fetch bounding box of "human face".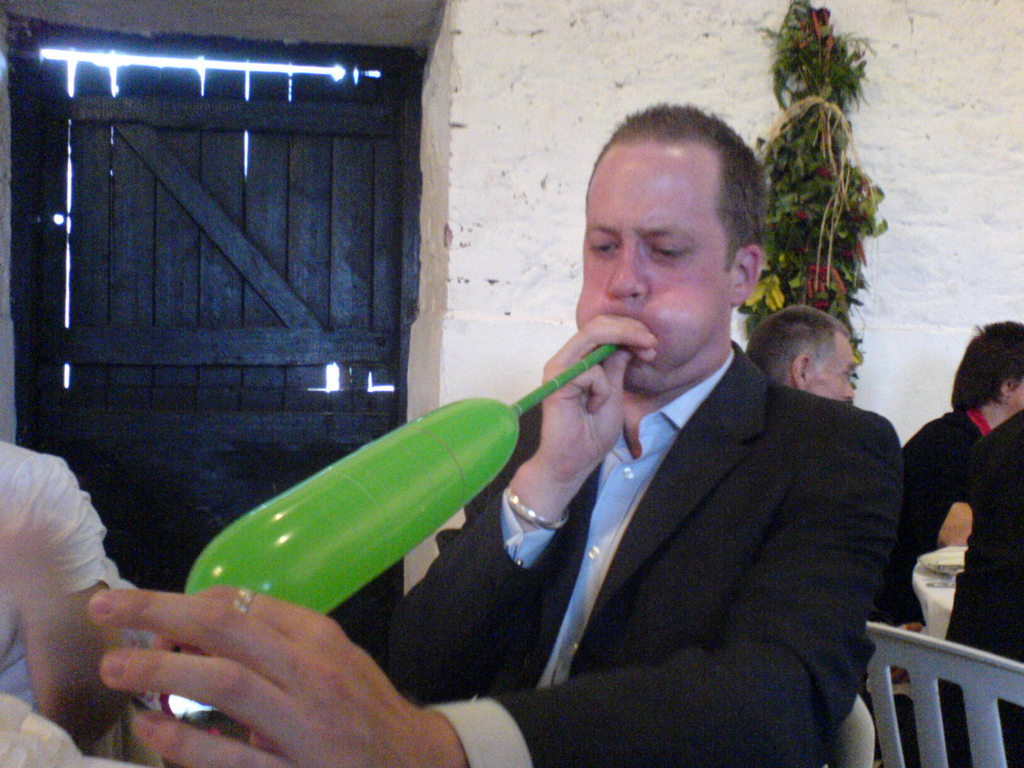
Bbox: left=812, top=331, right=857, bottom=401.
